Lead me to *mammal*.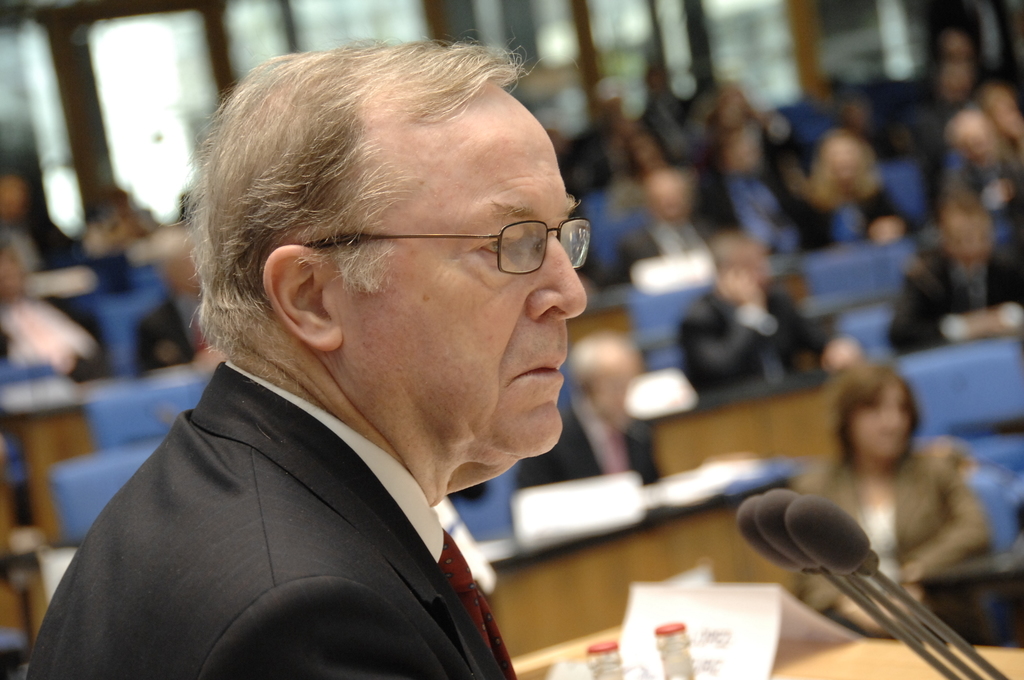
Lead to {"x1": 892, "y1": 186, "x2": 1023, "y2": 350}.
